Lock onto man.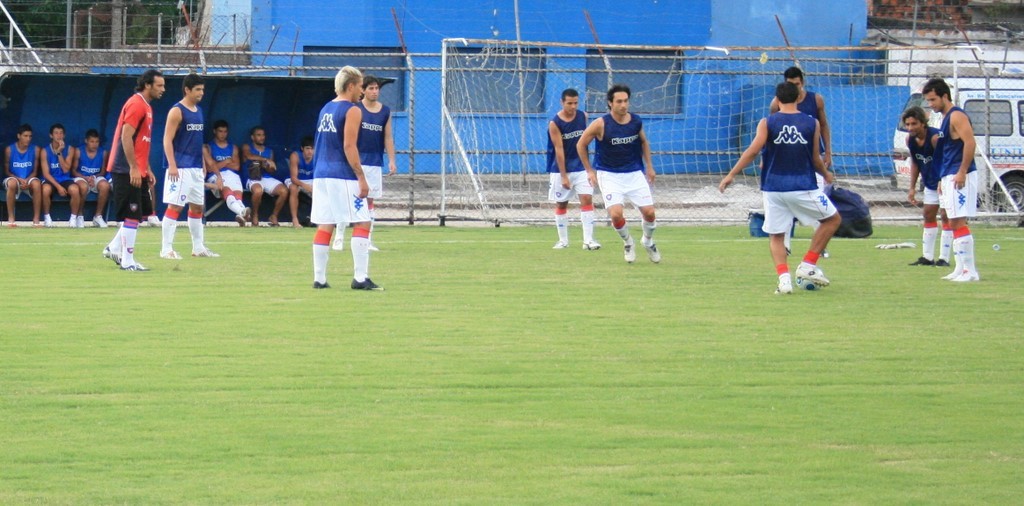
Locked: BBox(161, 71, 219, 264).
